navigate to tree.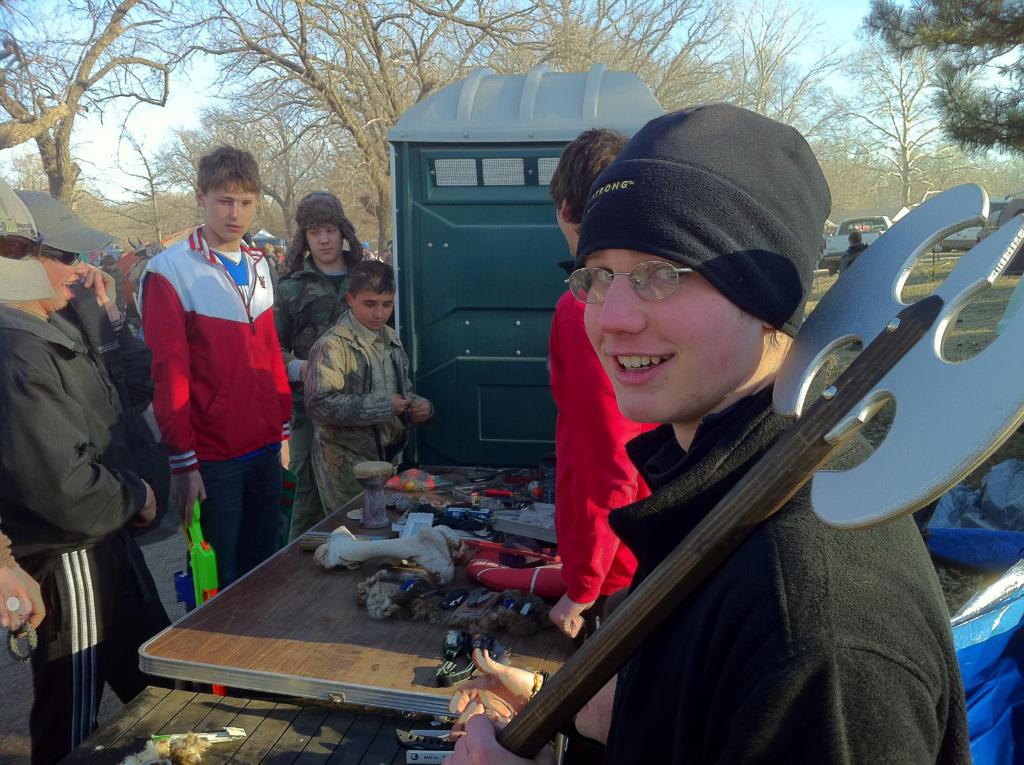
Navigation target: {"x1": 866, "y1": 143, "x2": 1023, "y2": 216}.
